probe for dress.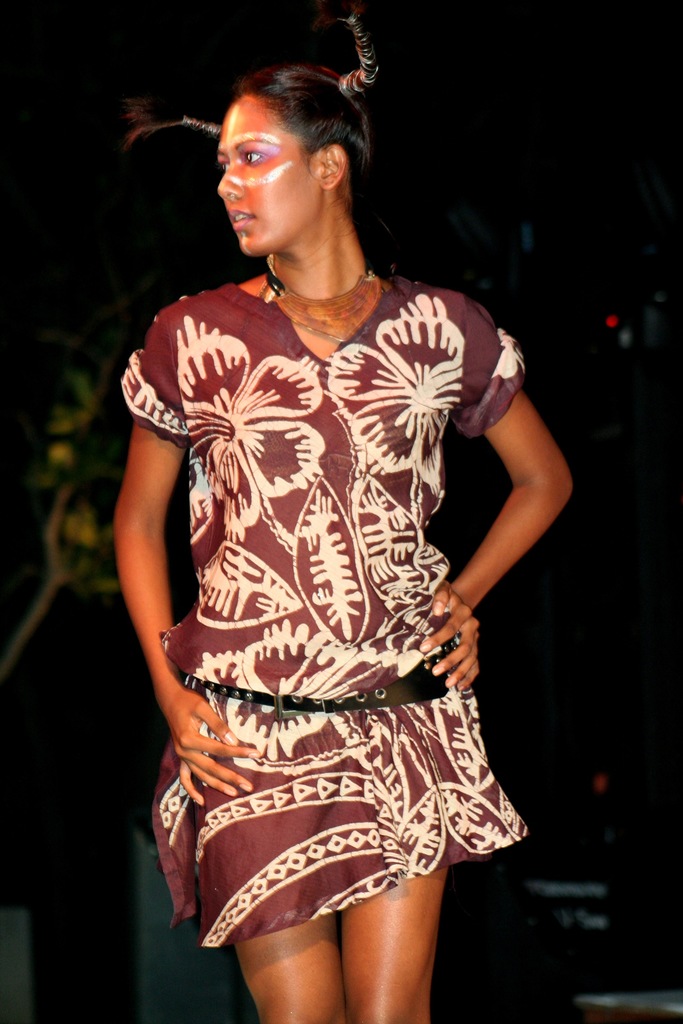
Probe result: bbox=(113, 209, 550, 922).
